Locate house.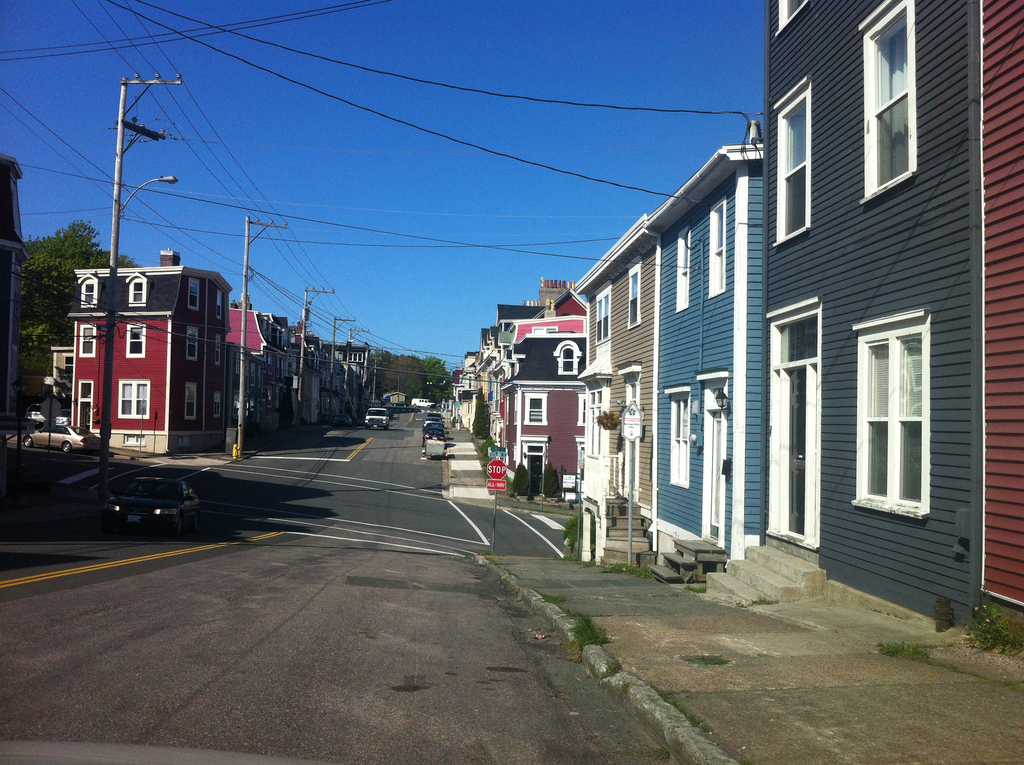
Bounding box: (765, 0, 986, 624).
